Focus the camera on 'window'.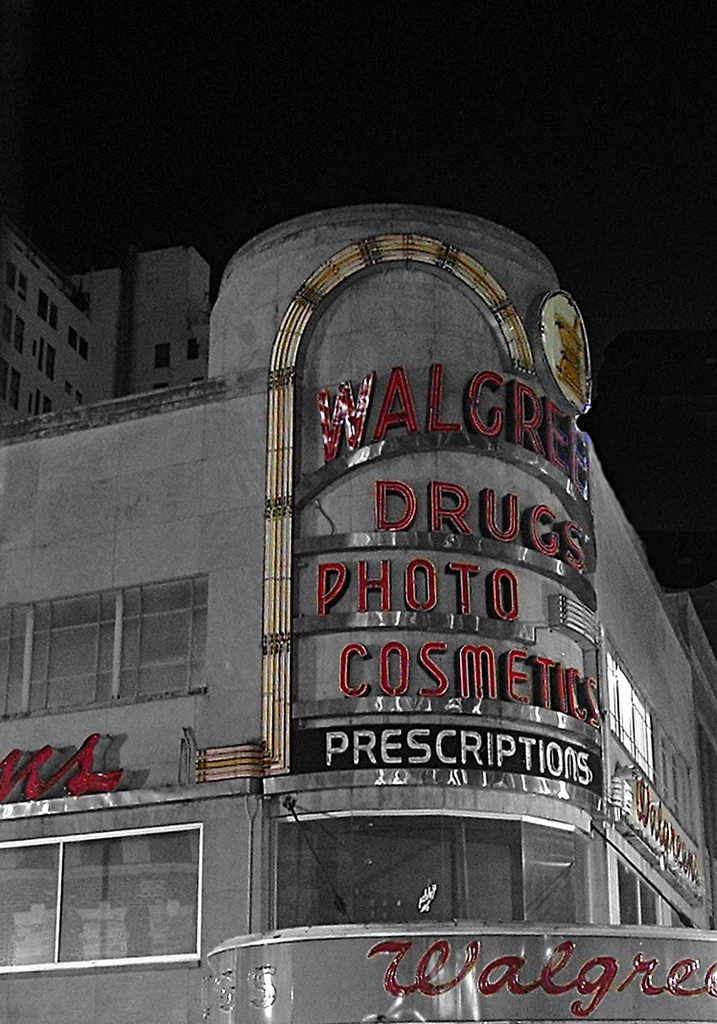
Focus region: (618, 855, 663, 930).
